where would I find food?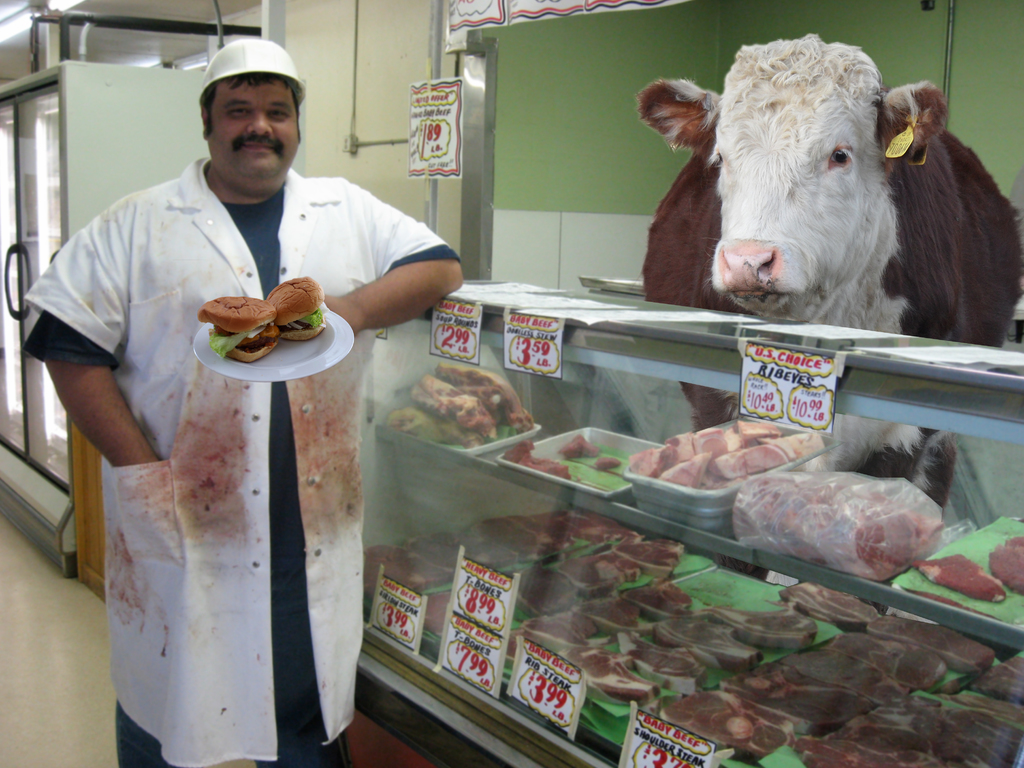
At left=558, top=435, right=598, bottom=457.
